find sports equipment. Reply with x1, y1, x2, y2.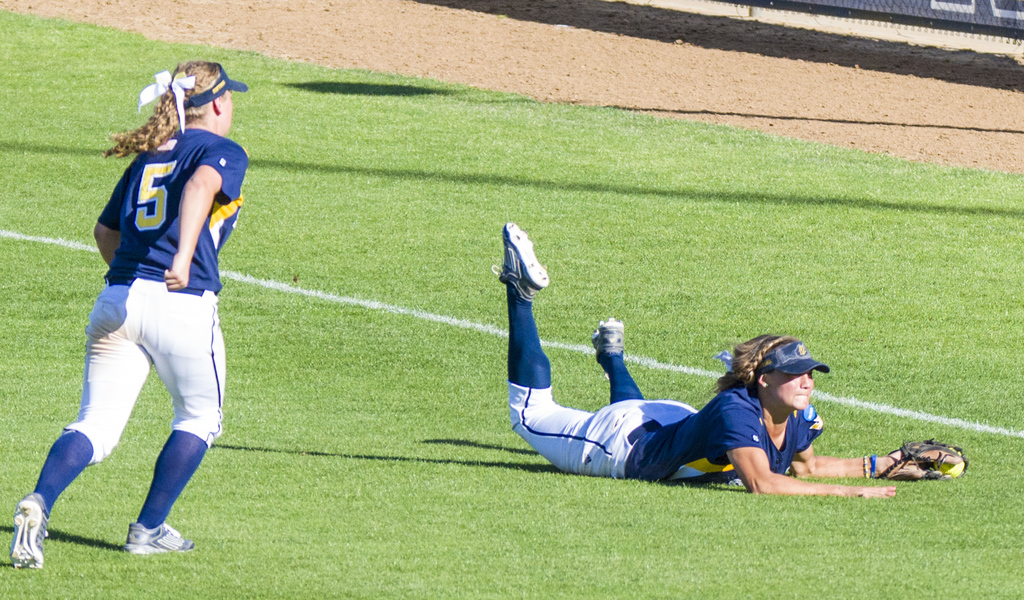
492, 221, 551, 305.
